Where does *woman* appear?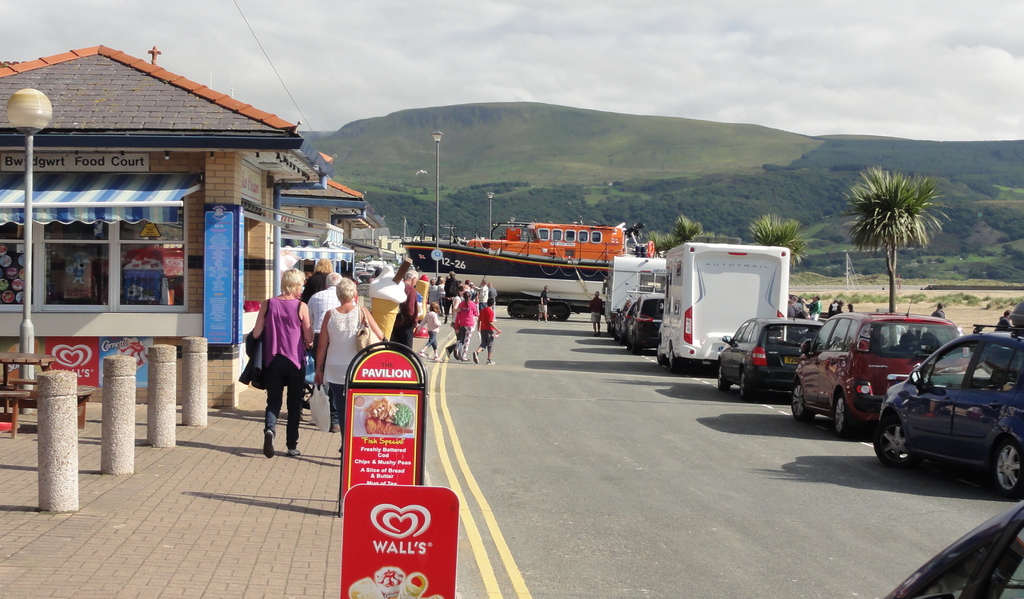
Appears at {"left": 311, "top": 277, "right": 383, "bottom": 458}.
